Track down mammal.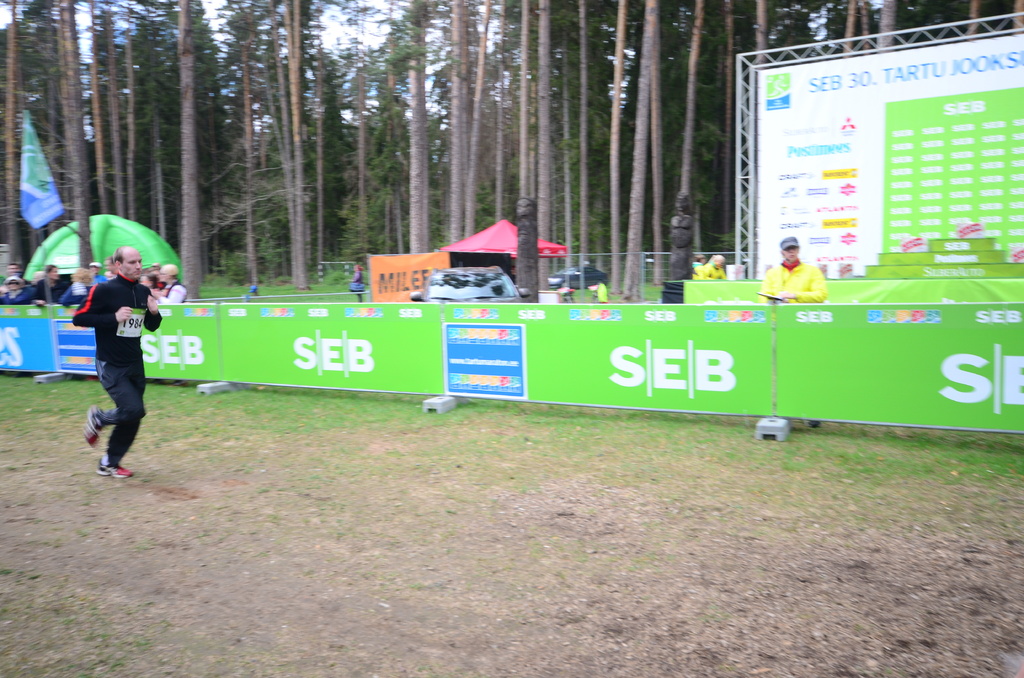
Tracked to (x1=691, y1=254, x2=706, y2=279).
